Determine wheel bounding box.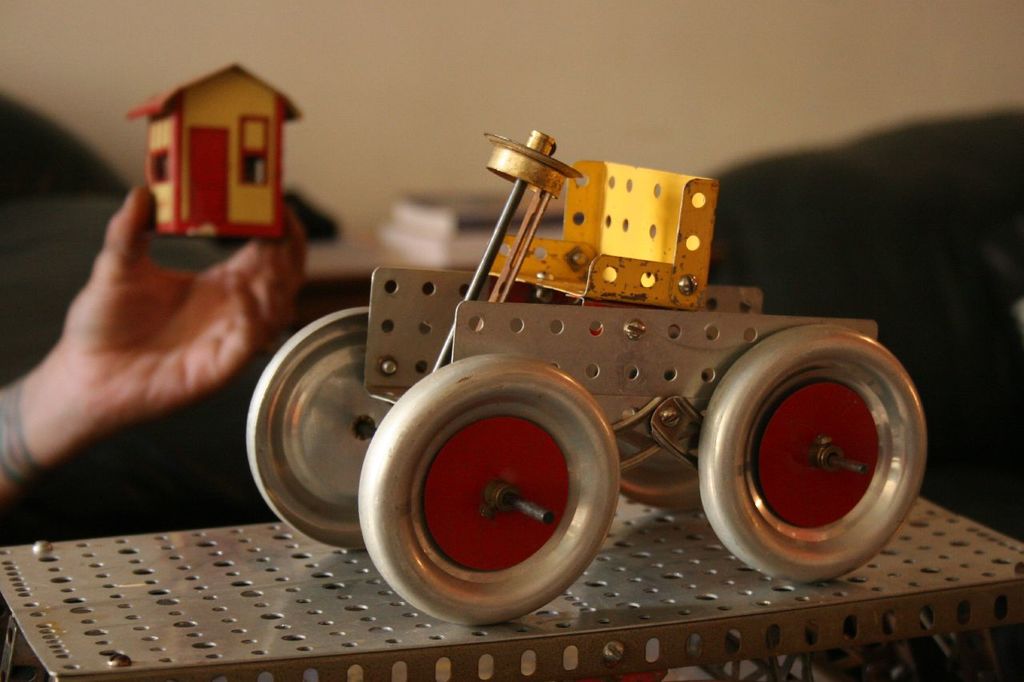
Determined: [x1=245, y1=300, x2=423, y2=551].
